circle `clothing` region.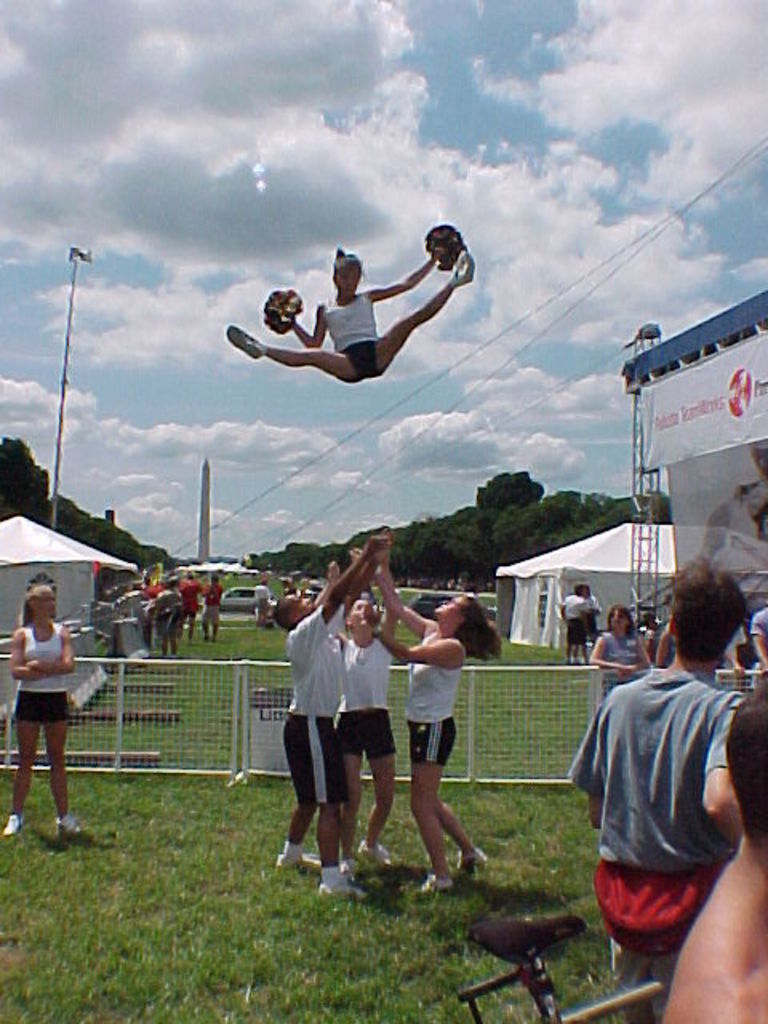
Region: [602, 632, 643, 690].
